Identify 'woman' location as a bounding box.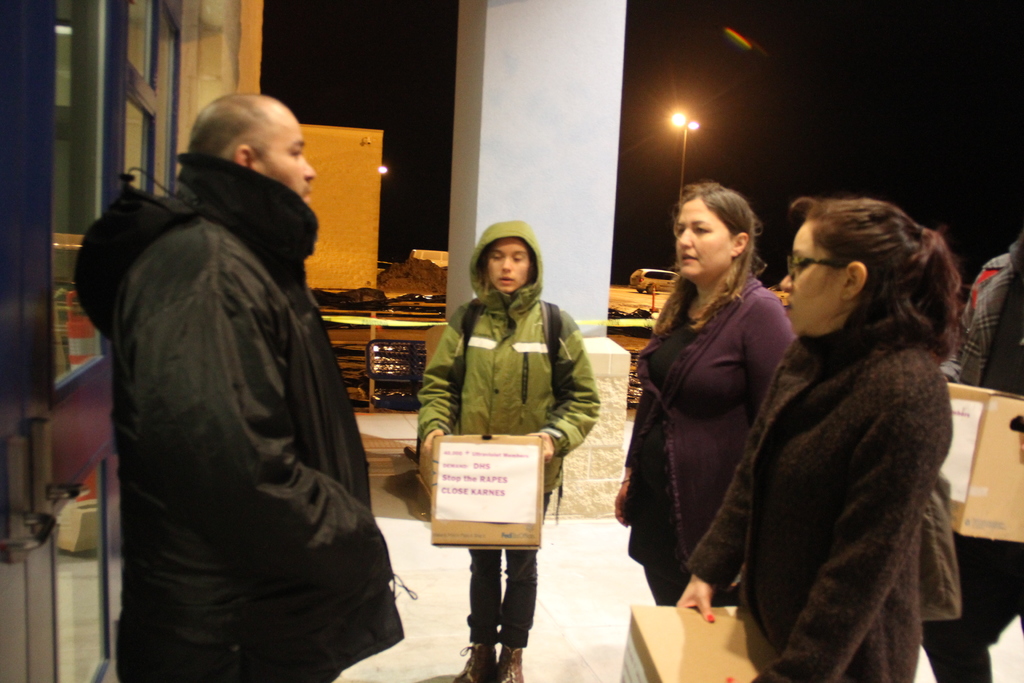
405,210,596,682.
